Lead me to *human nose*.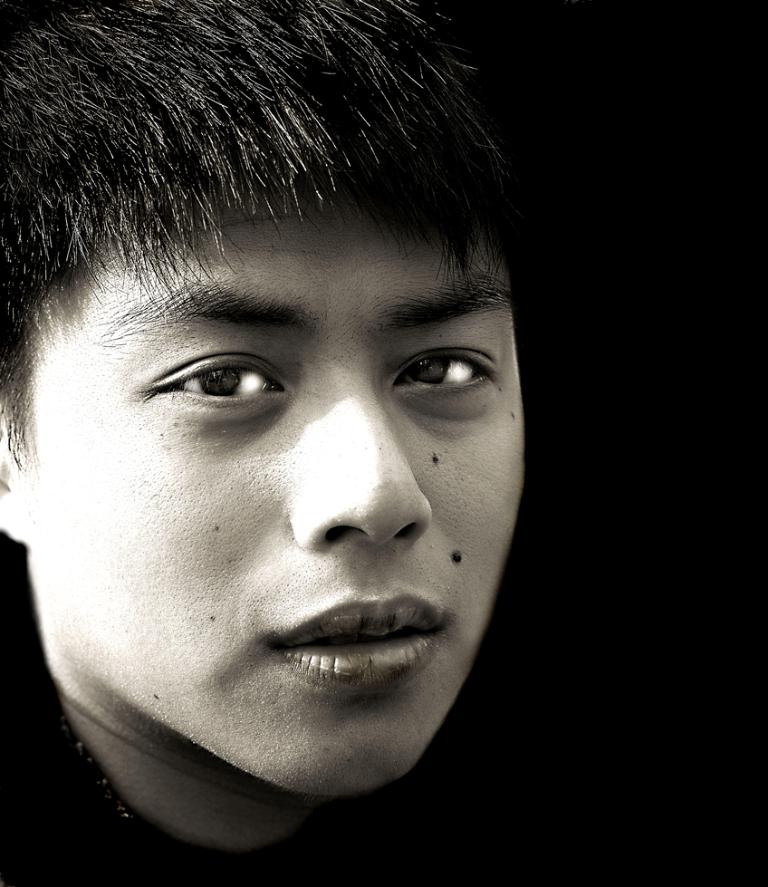
Lead to [286, 363, 432, 557].
